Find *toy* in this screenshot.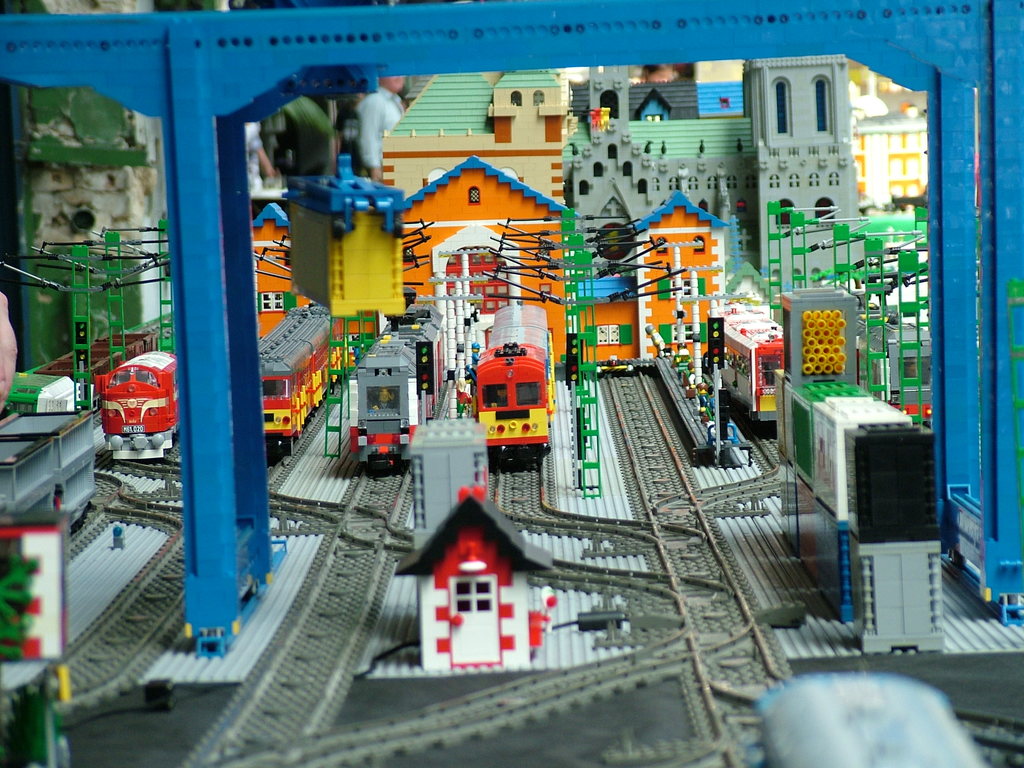
The bounding box for *toy* is select_region(90, 338, 202, 461).
